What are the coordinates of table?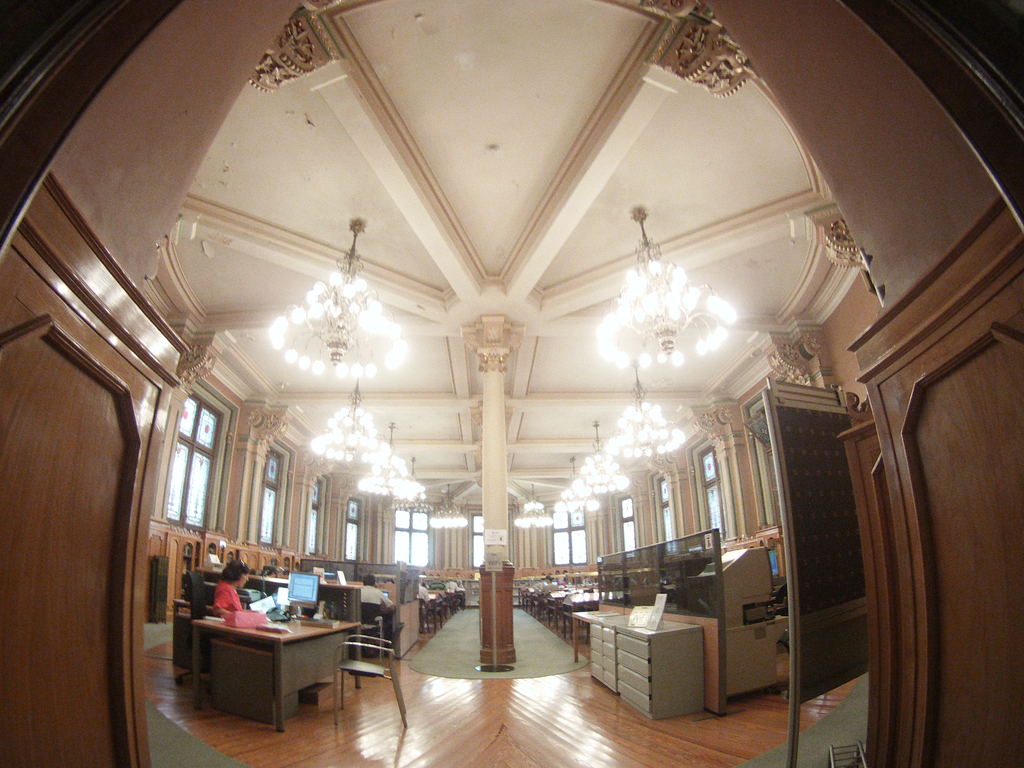
l=175, t=596, r=368, b=740.
